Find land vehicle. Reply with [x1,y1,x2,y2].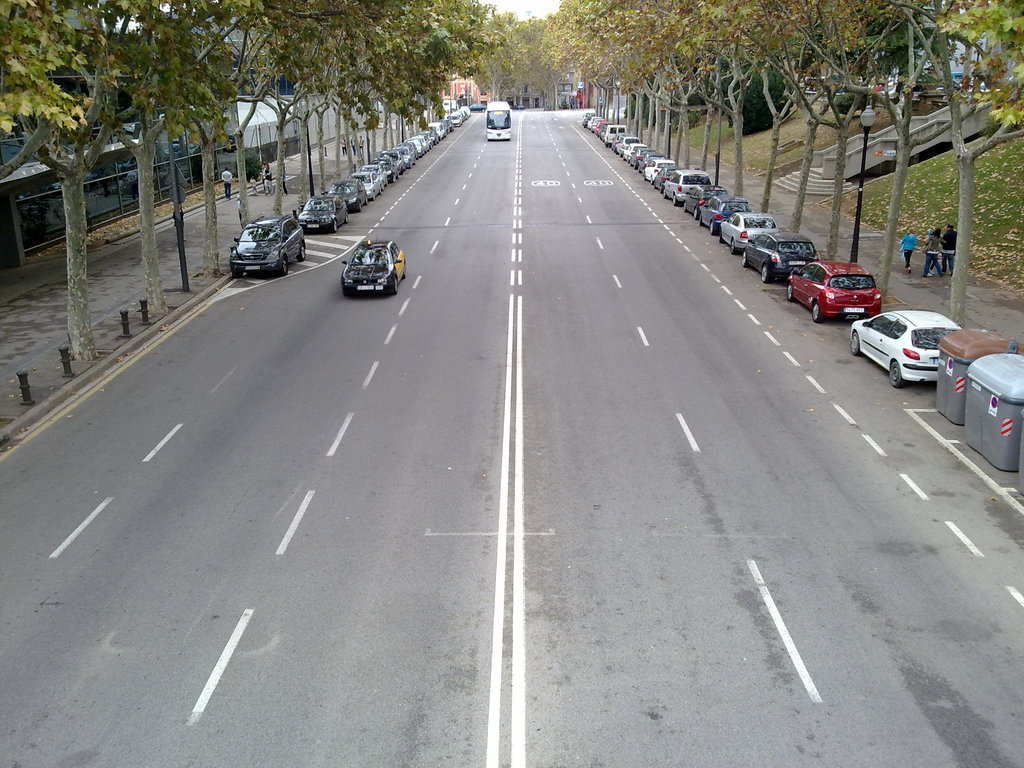
[341,239,407,294].
